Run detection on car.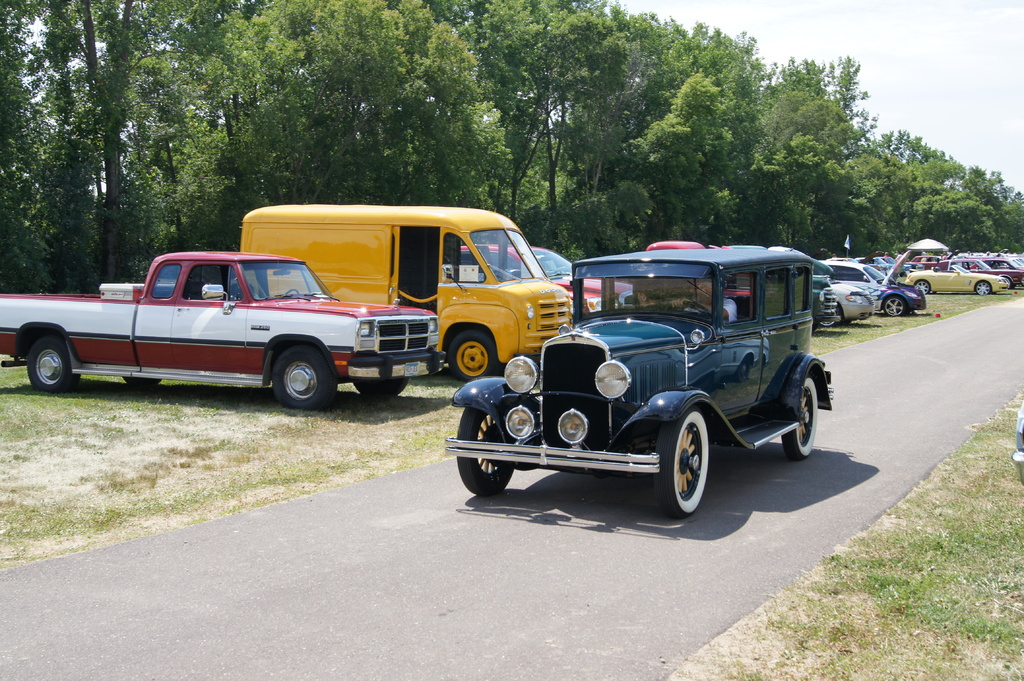
Result: bbox=[445, 244, 838, 518].
